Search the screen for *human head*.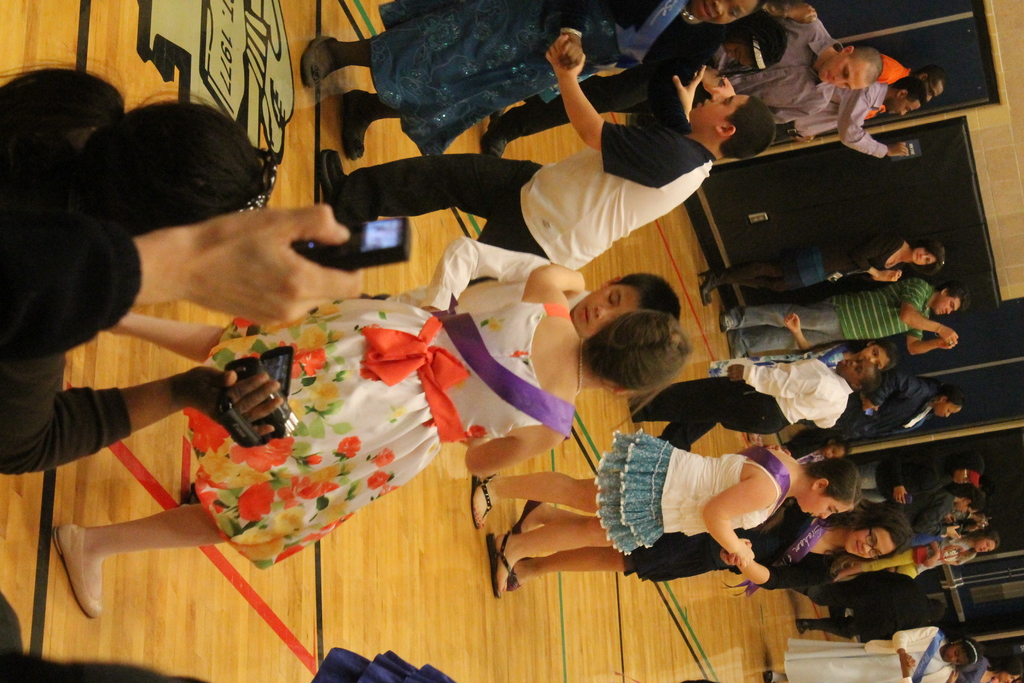
Found at 67/106/262/252.
